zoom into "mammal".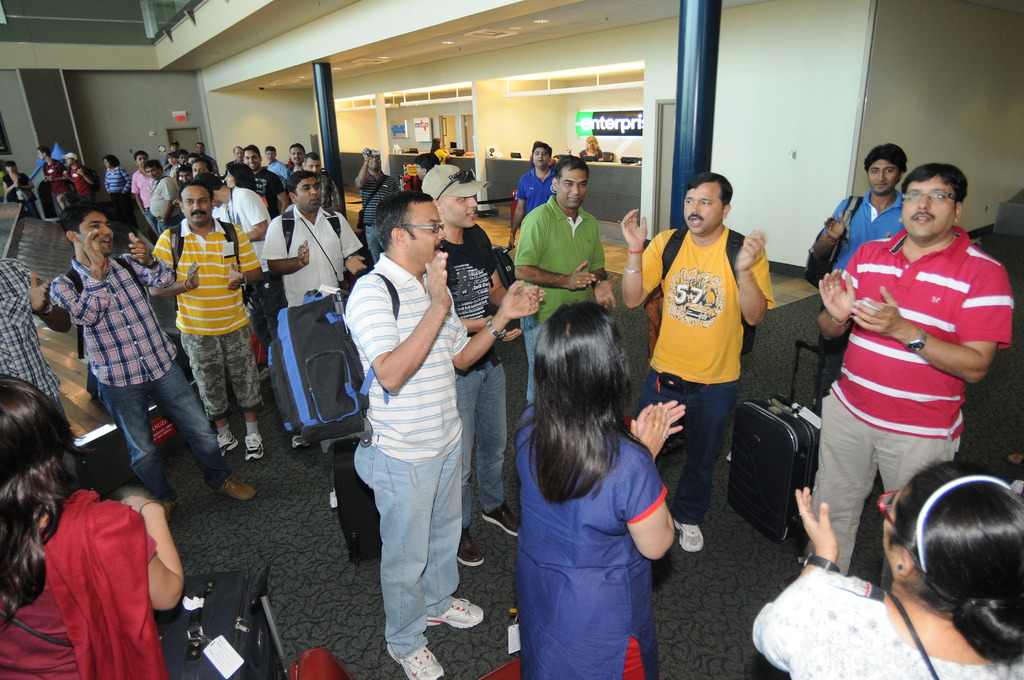
Zoom target: {"left": 46, "top": 197, "right": 255, "bottom": 506}.
